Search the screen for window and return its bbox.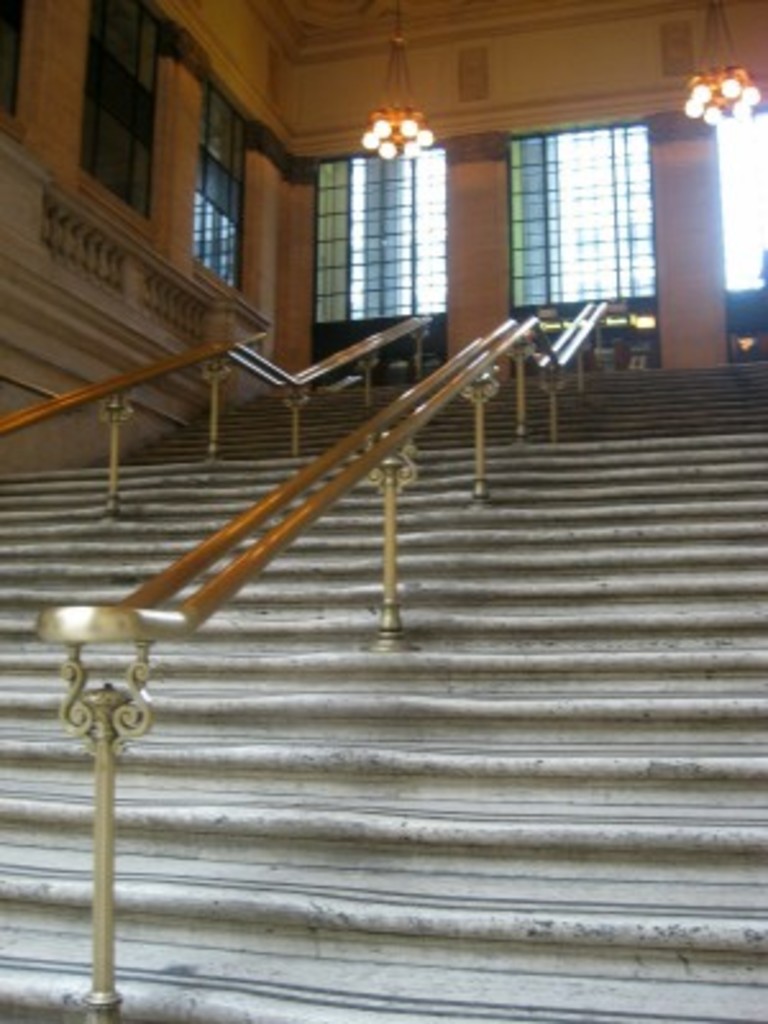
Found: [x1=74, y1=0, x2=161, y2=228].
